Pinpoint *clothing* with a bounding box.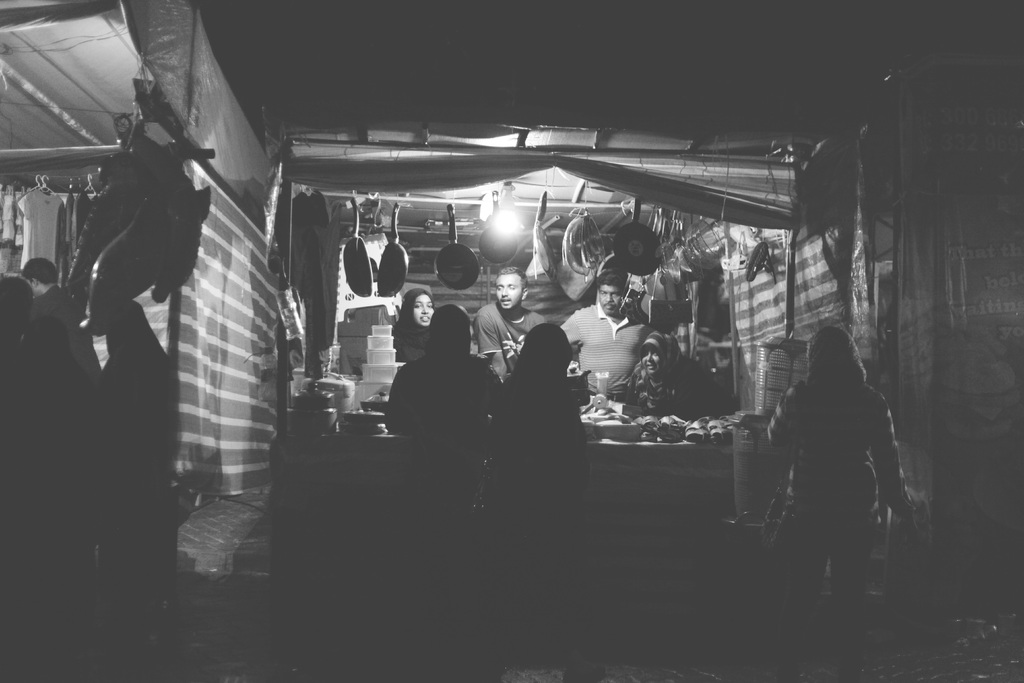
box=[393, 287, 435, 366].
